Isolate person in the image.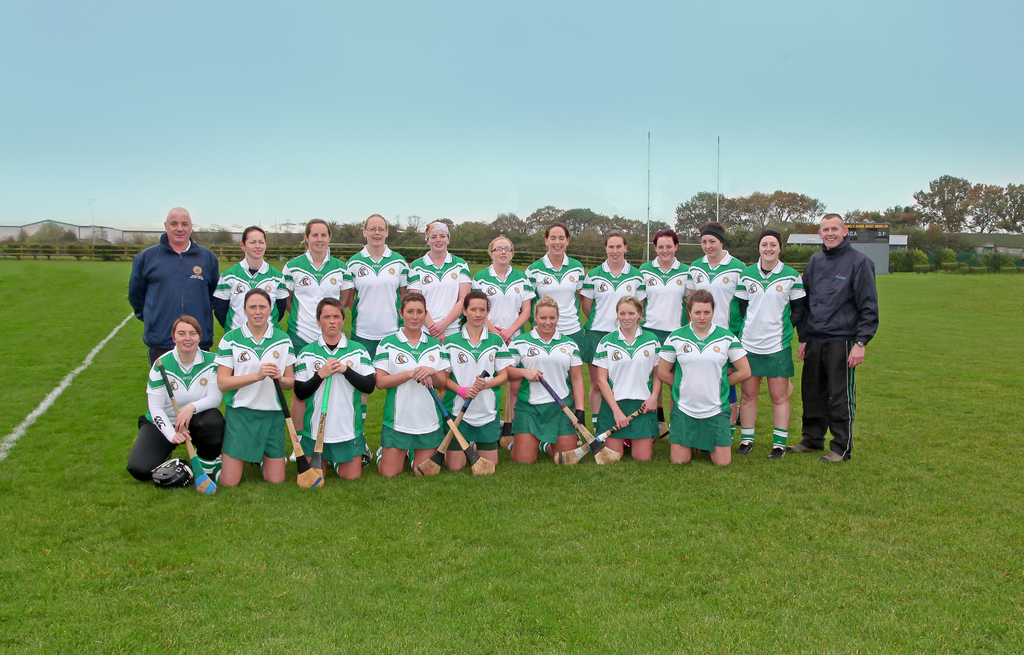
Isolated region: {"x1": 525, "y1": 225, "x2": 592, "y2": 319}.
